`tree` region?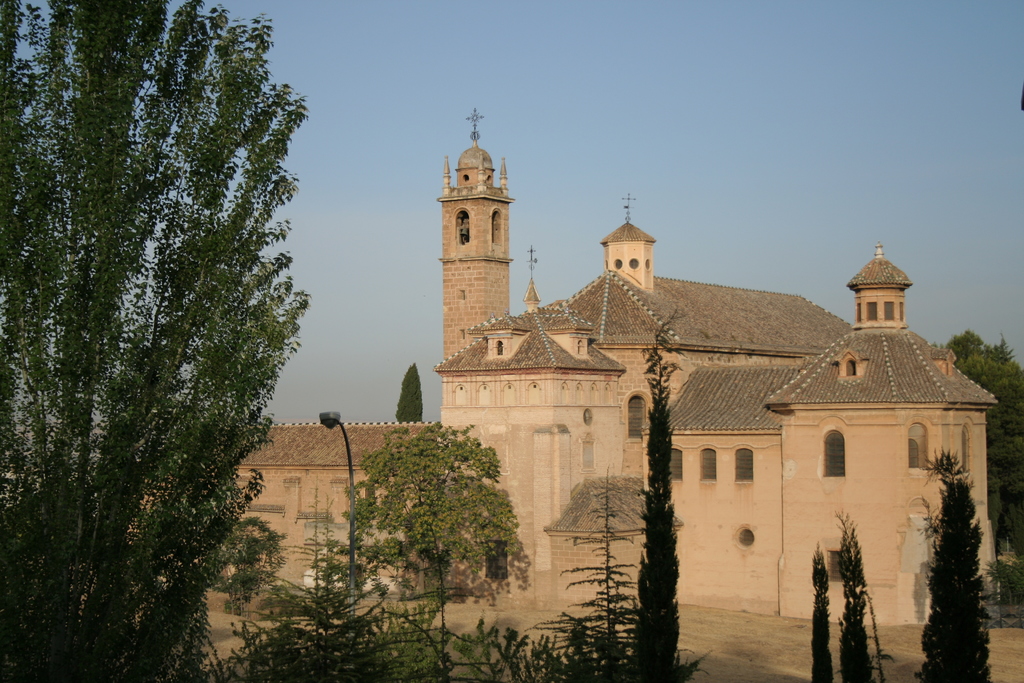
396/365/422/417
